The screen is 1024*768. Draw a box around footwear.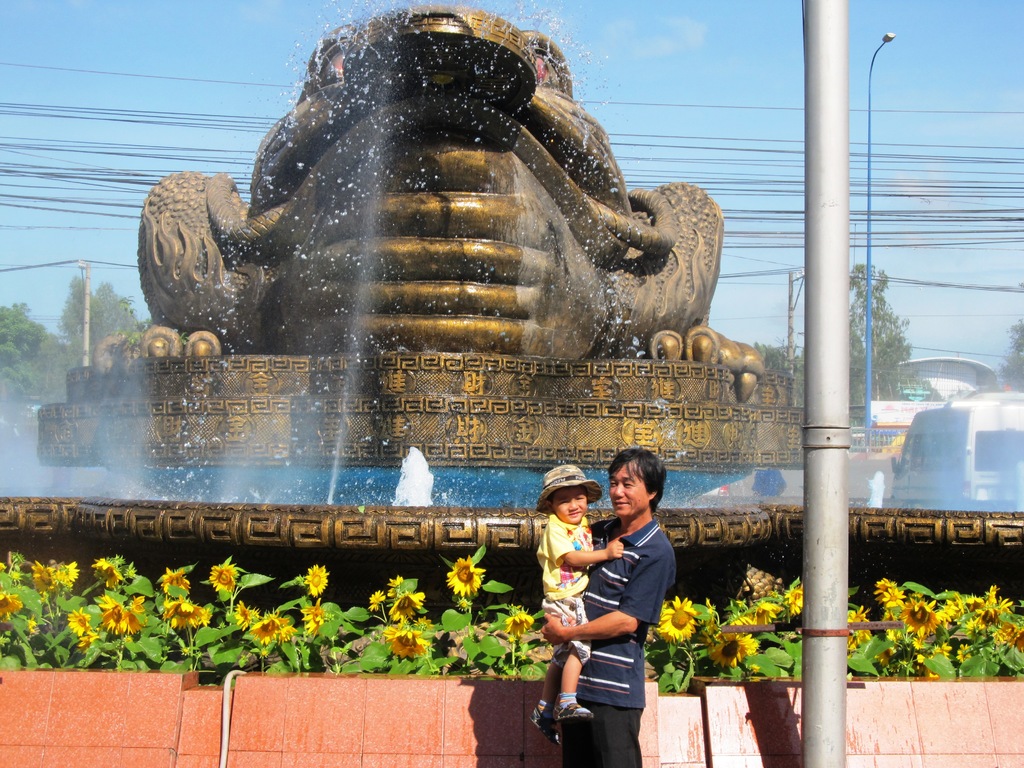
525:701:558:746.
